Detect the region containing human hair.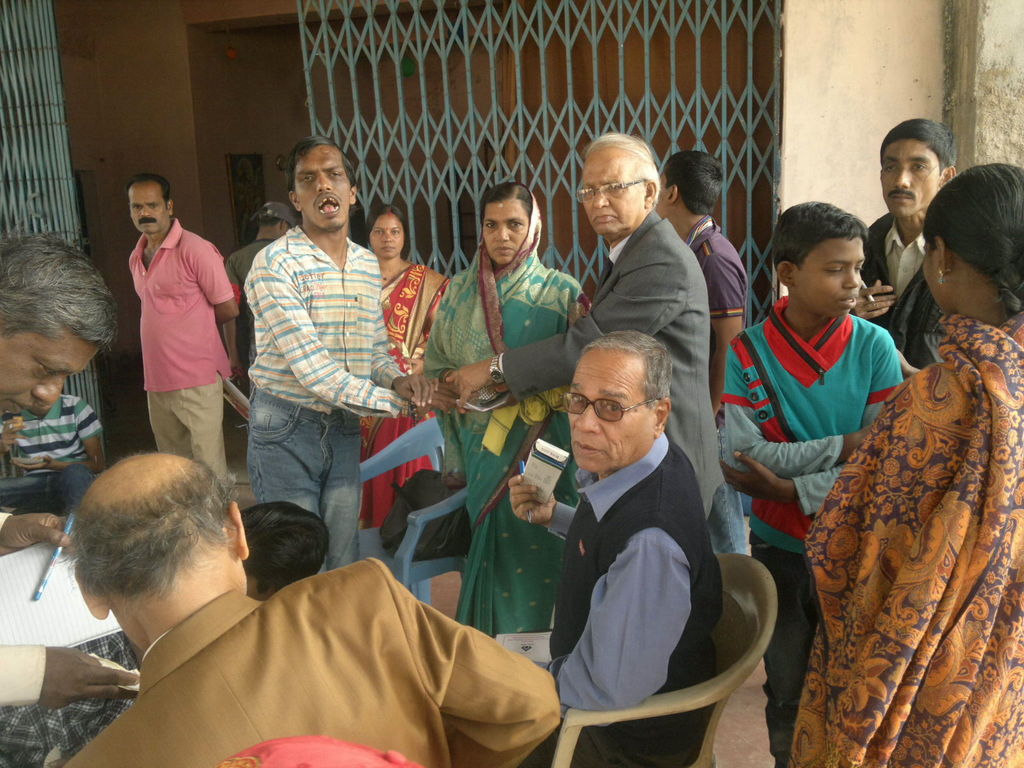
x1=922, y1=159, x2=1023, y2=316.
